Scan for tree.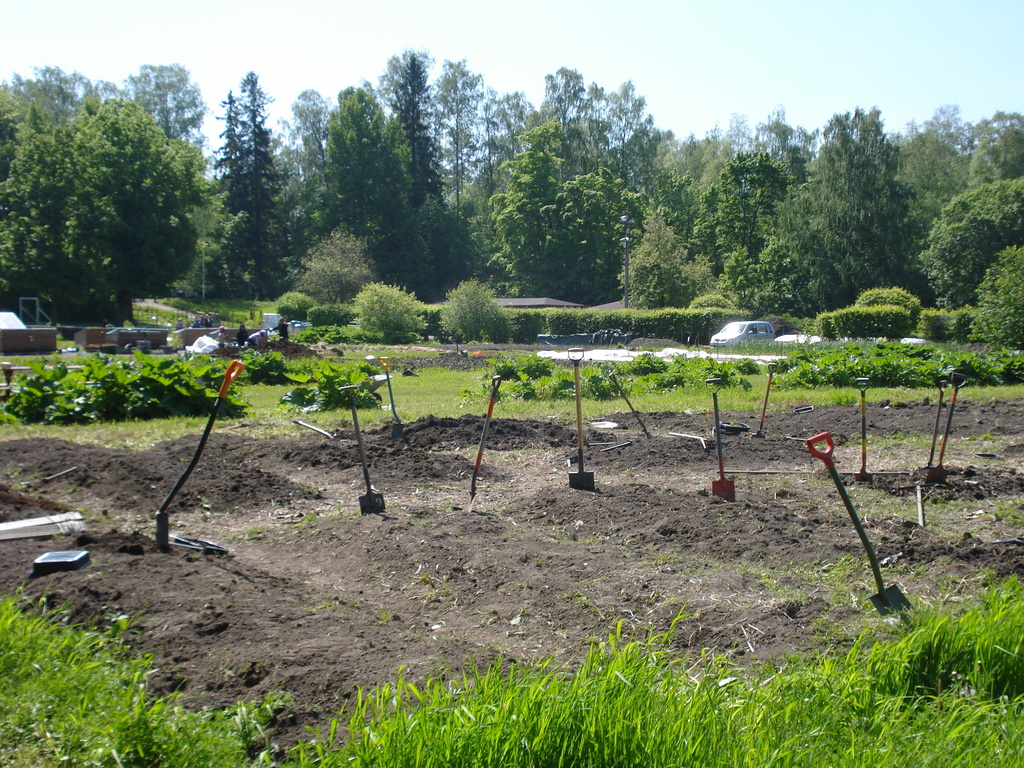
Scan result: locate(278, 79, 359, 254).
